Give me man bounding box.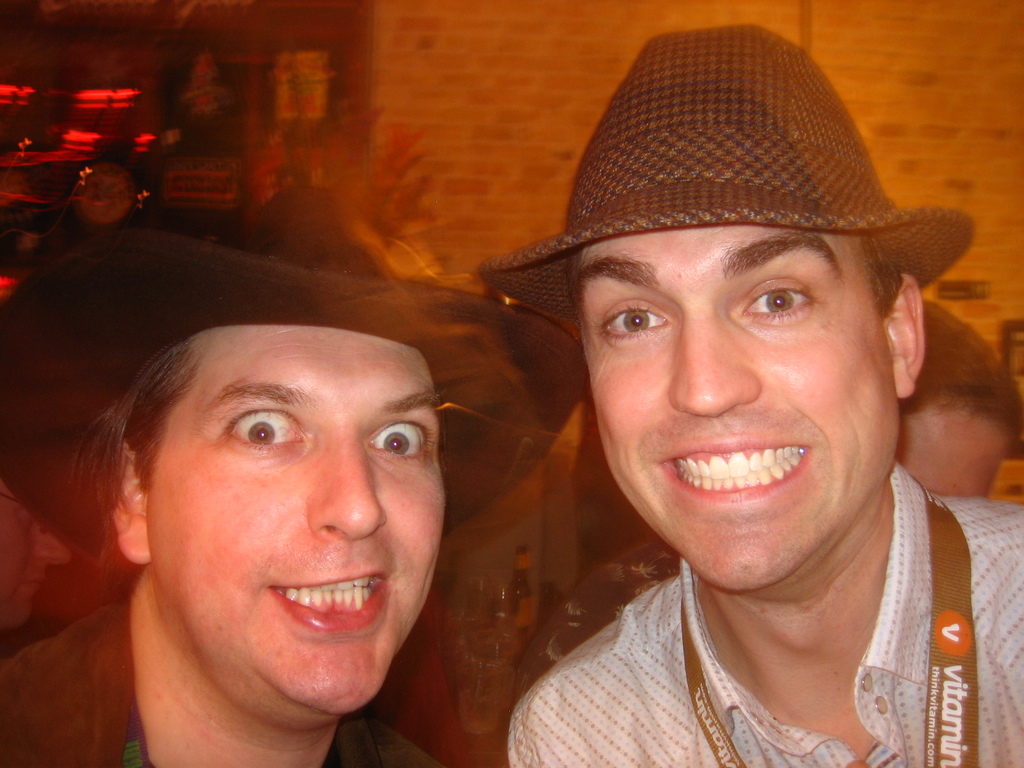
crop(476, 24, 1023, 767).
